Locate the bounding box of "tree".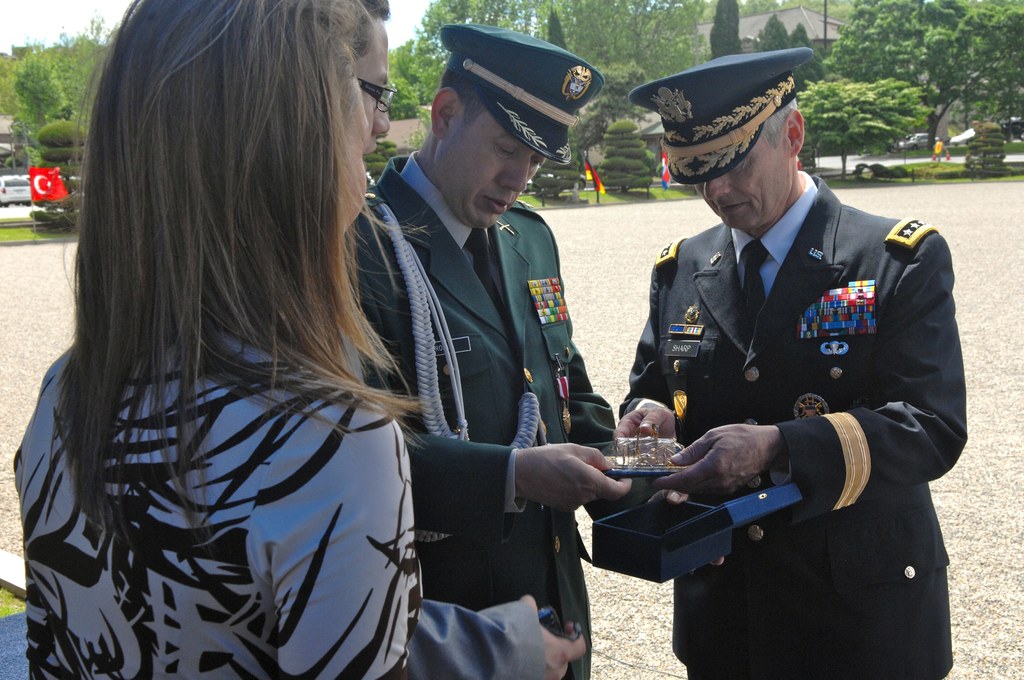
Bounding box: (749,14,793,59).
